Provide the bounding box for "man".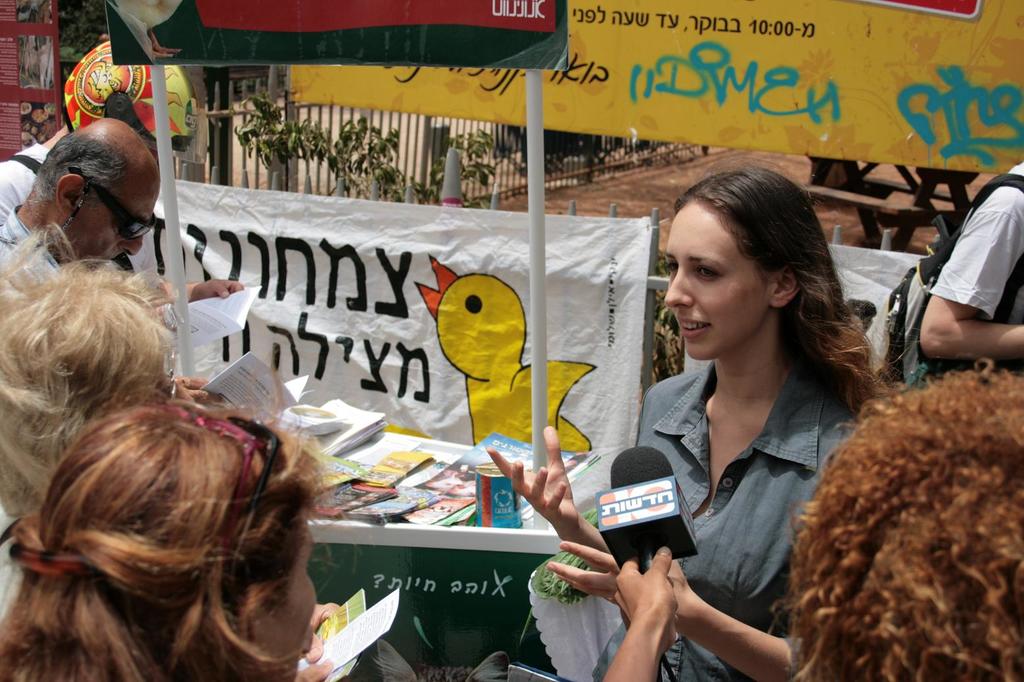
BBox(908, 163, 1023, 381).
